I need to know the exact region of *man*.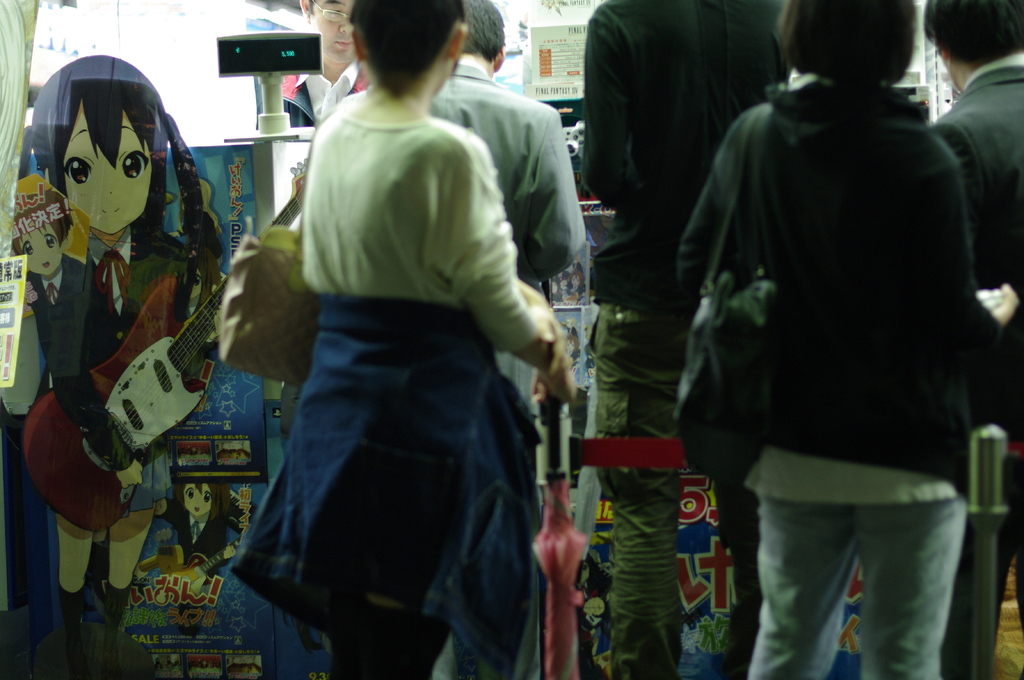
Region: crop(426, 0, 588, 432).
